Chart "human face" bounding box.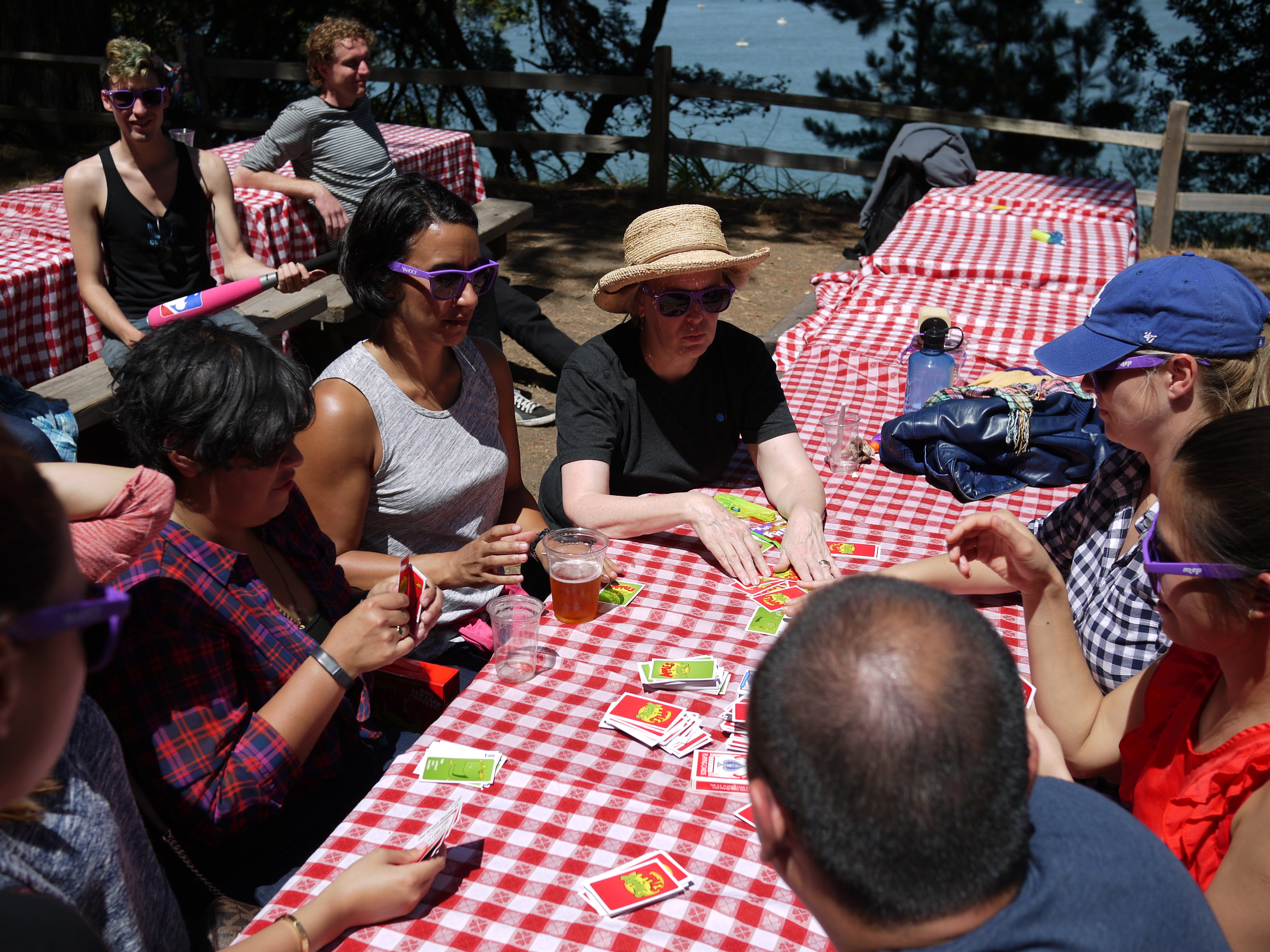
Charted: 127/72/152/110.
